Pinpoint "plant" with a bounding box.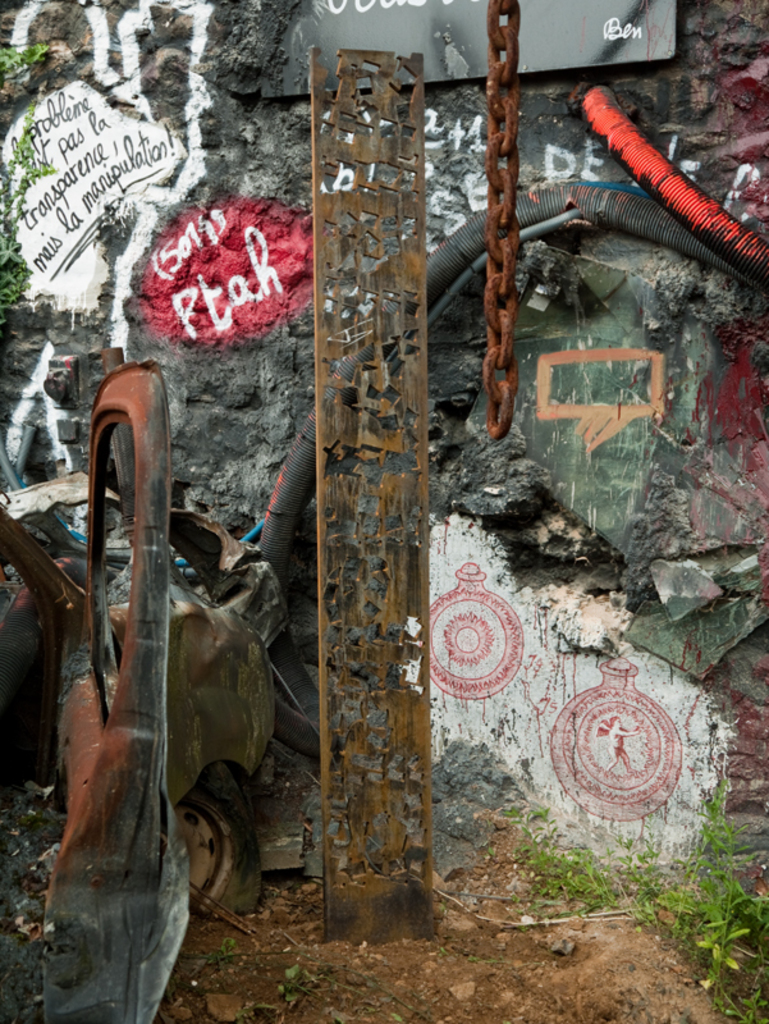
rect(0, 42, 40, 84).
